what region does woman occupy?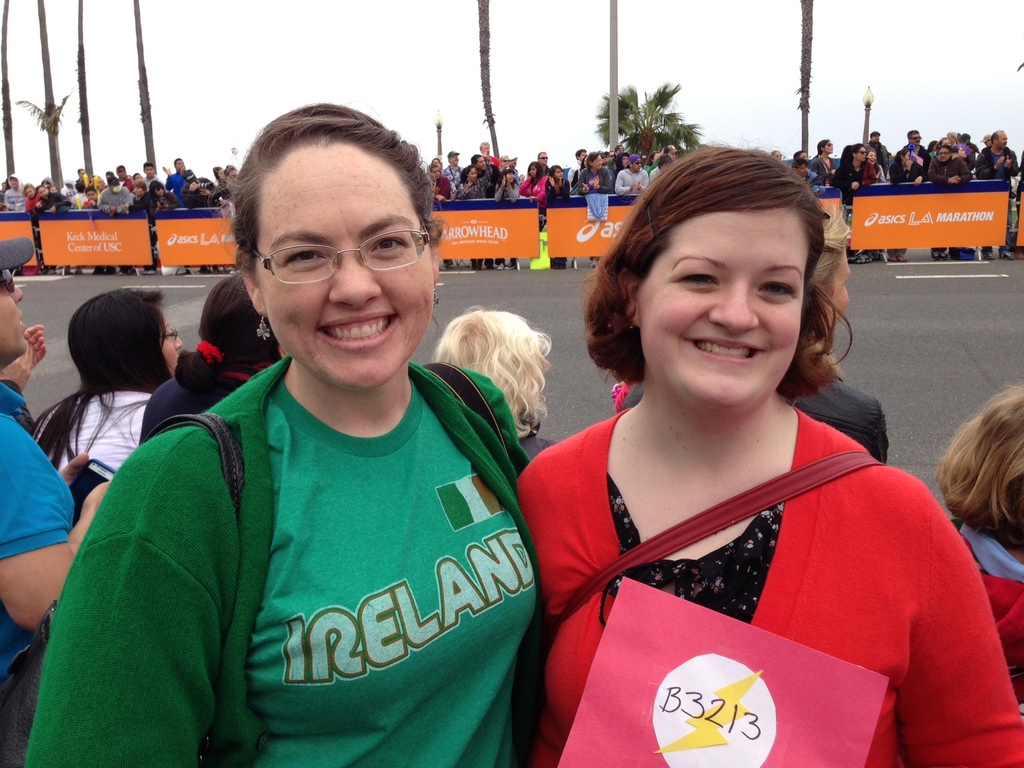
l=139, t=268, r=285, b=448.
